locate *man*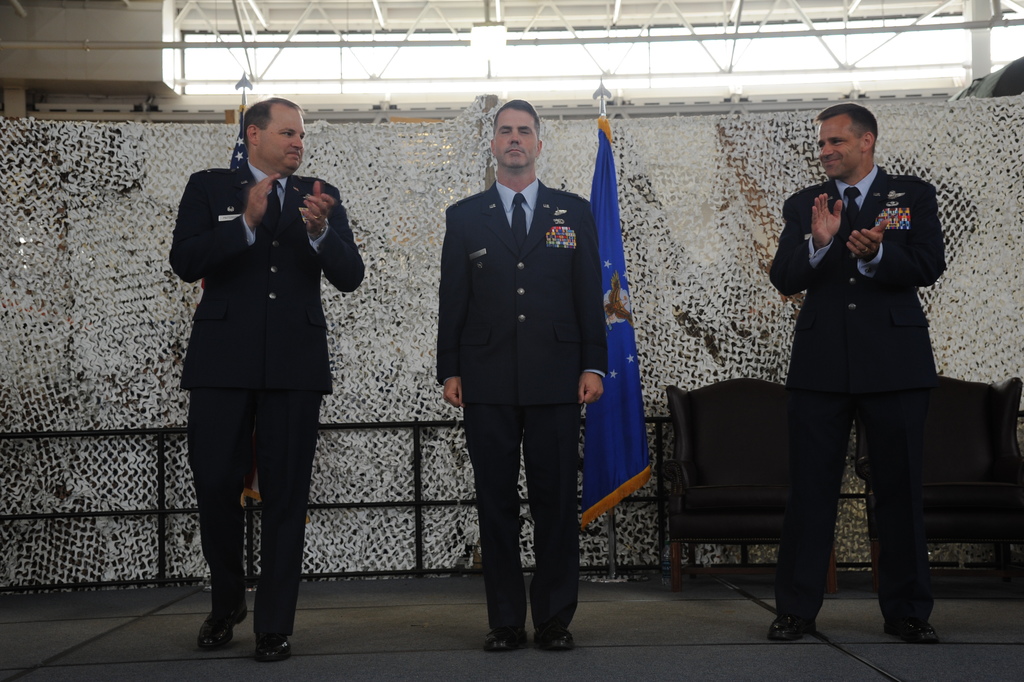
{"x1": 170, "y1": 94, "x2": 373, "y2": 661}
